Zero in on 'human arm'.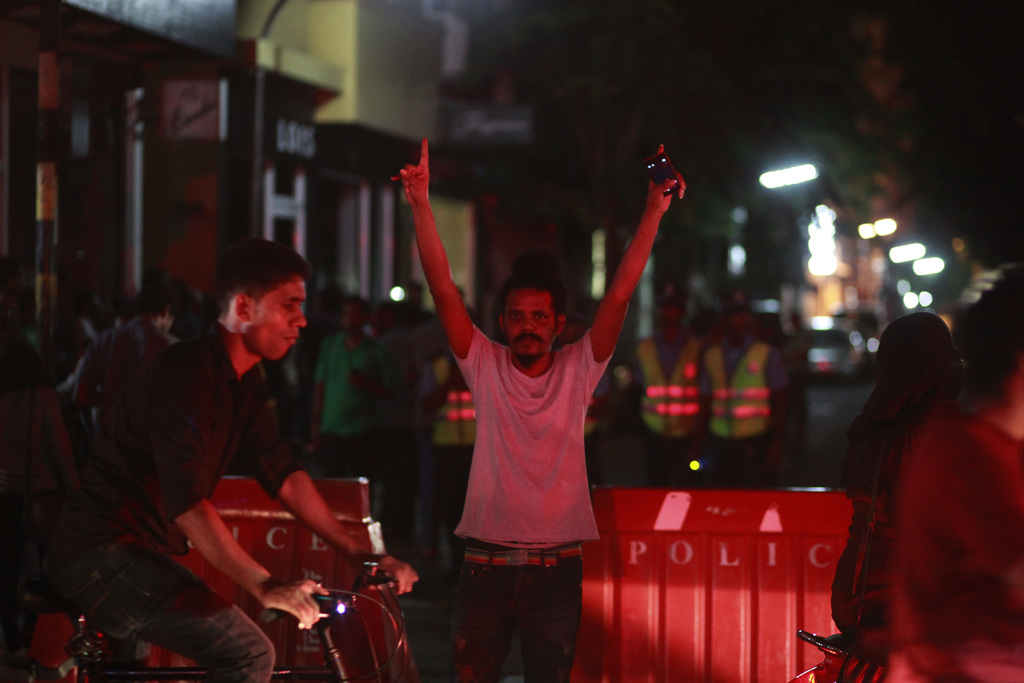
Zeroed in: box(580, 142, 688, 381).
